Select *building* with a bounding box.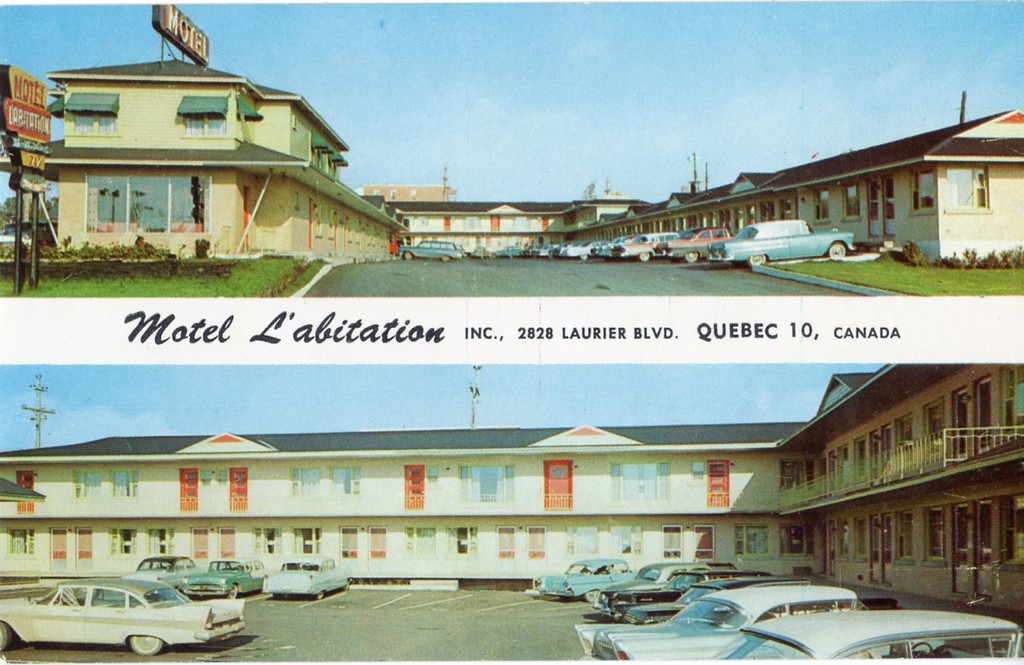
Rect(776, 358, 1023, 611).
